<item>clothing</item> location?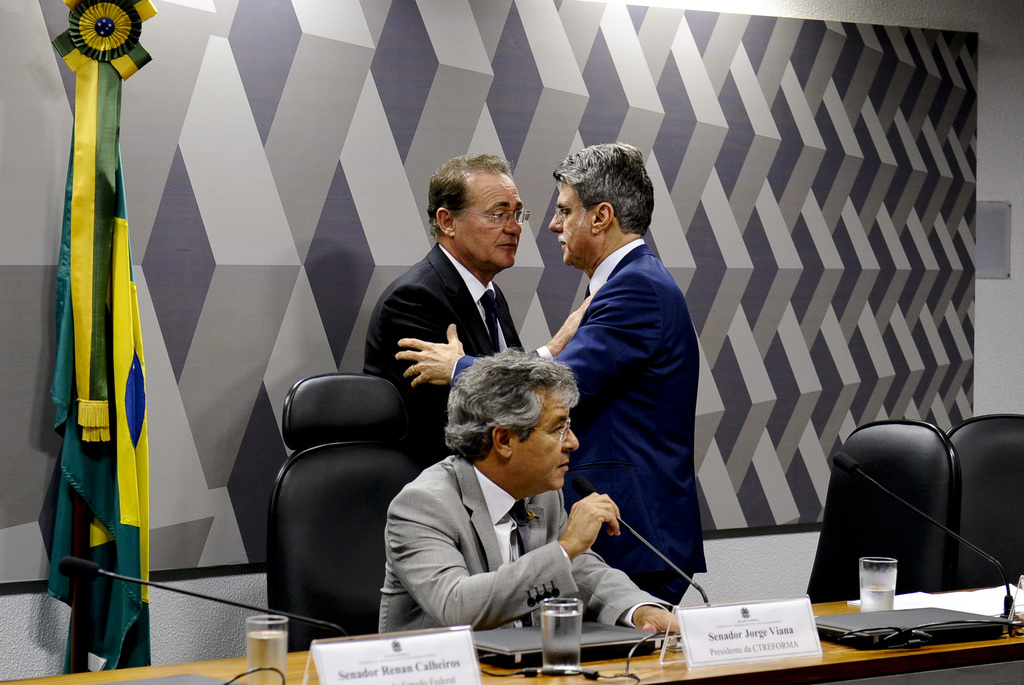
[left=459, top=229, right=710, bottom=604]
